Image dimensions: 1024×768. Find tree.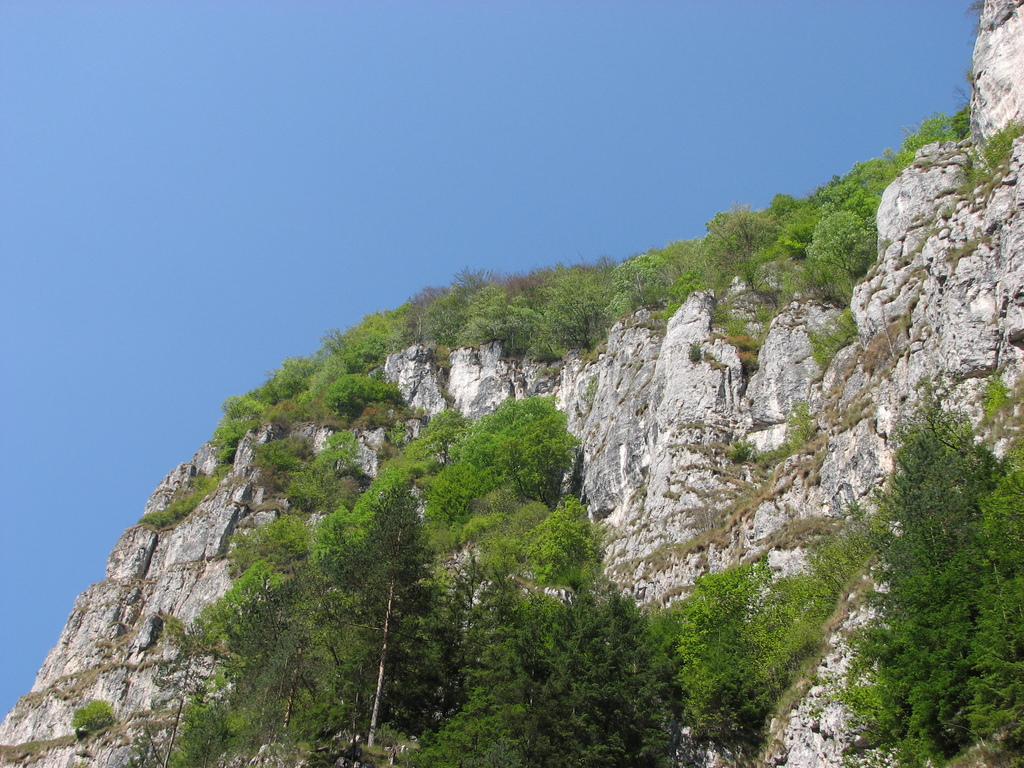
left=826, top=400, right=1023, bottom=767.
